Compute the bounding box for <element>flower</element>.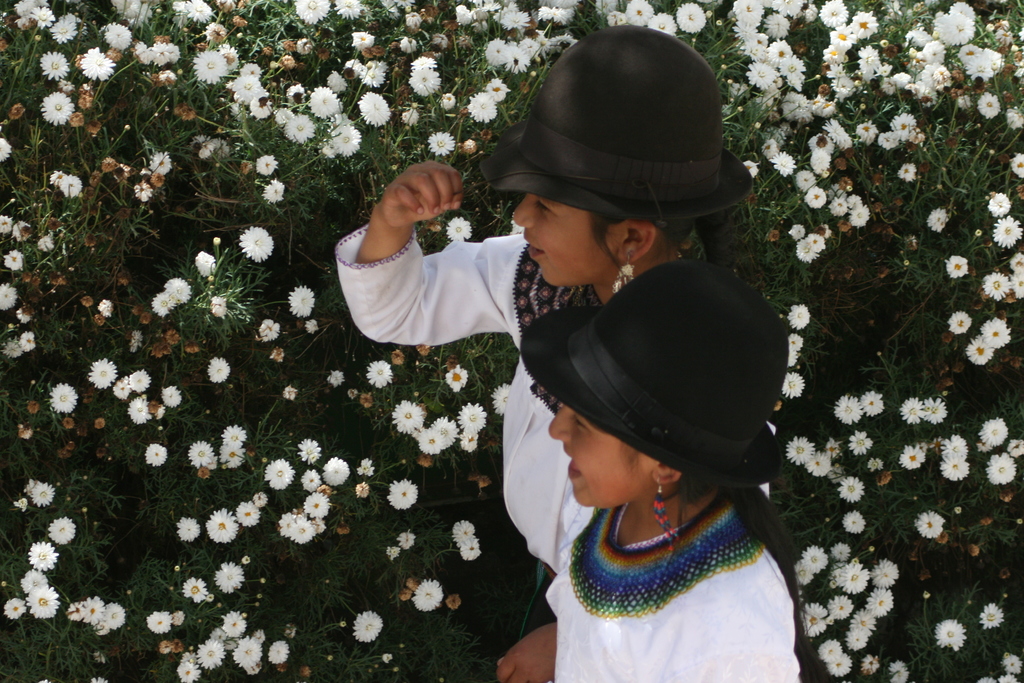
(left=147, top=610, right=170, bottom=635).
